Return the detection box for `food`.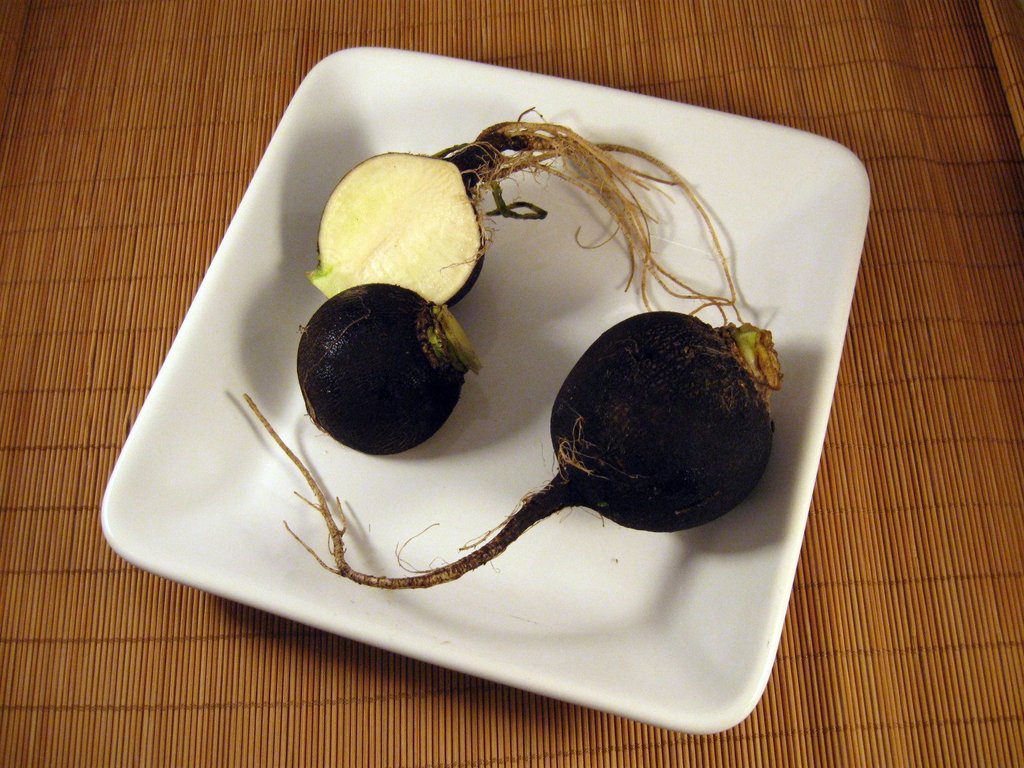
pyautogui.locateOnScreen(296, 282, 487, 467).
